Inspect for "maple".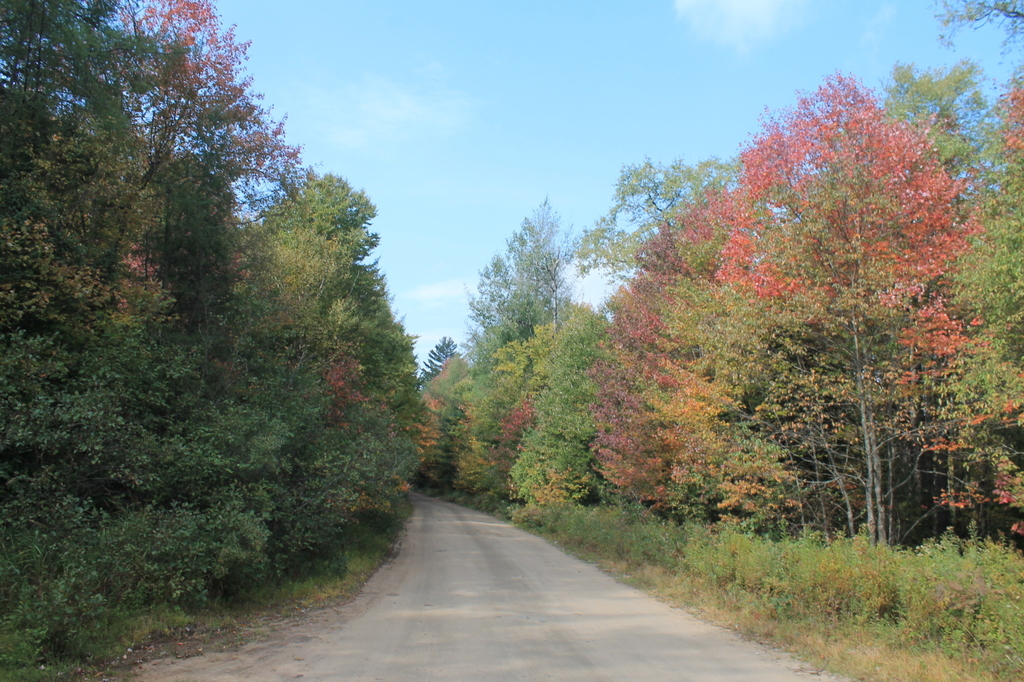
Inspection: detection(0, 242, 216, 660).
